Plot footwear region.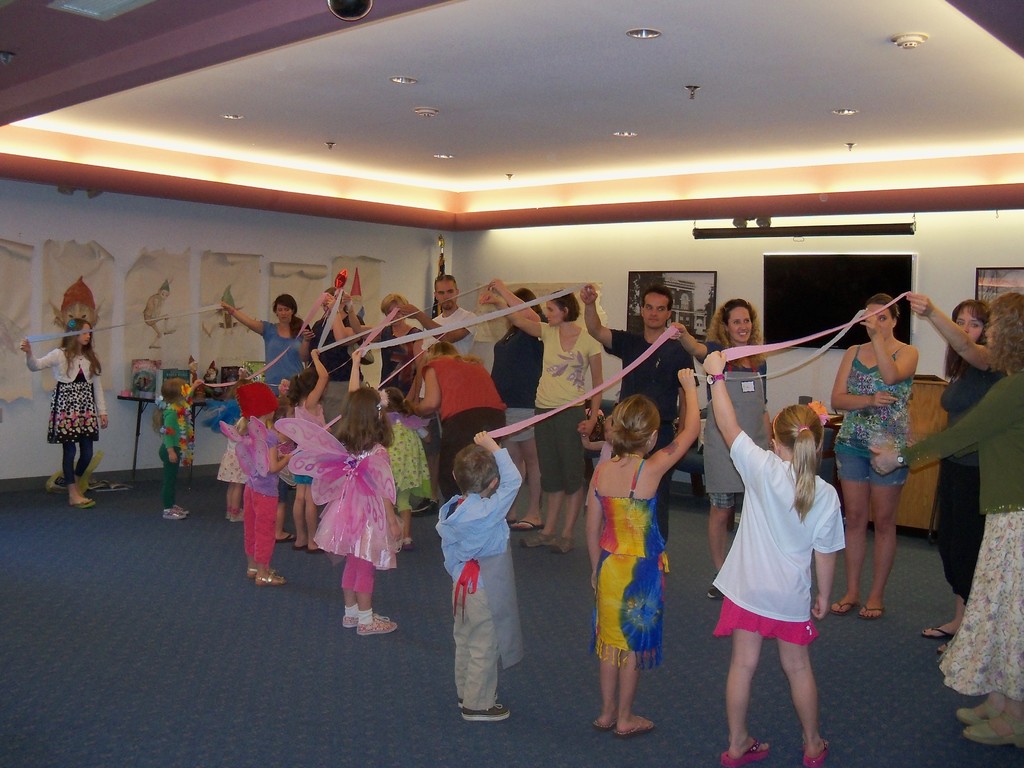
Plotted at {"left": 961, "top": 703, "right": 991, "bottom": 724}.
